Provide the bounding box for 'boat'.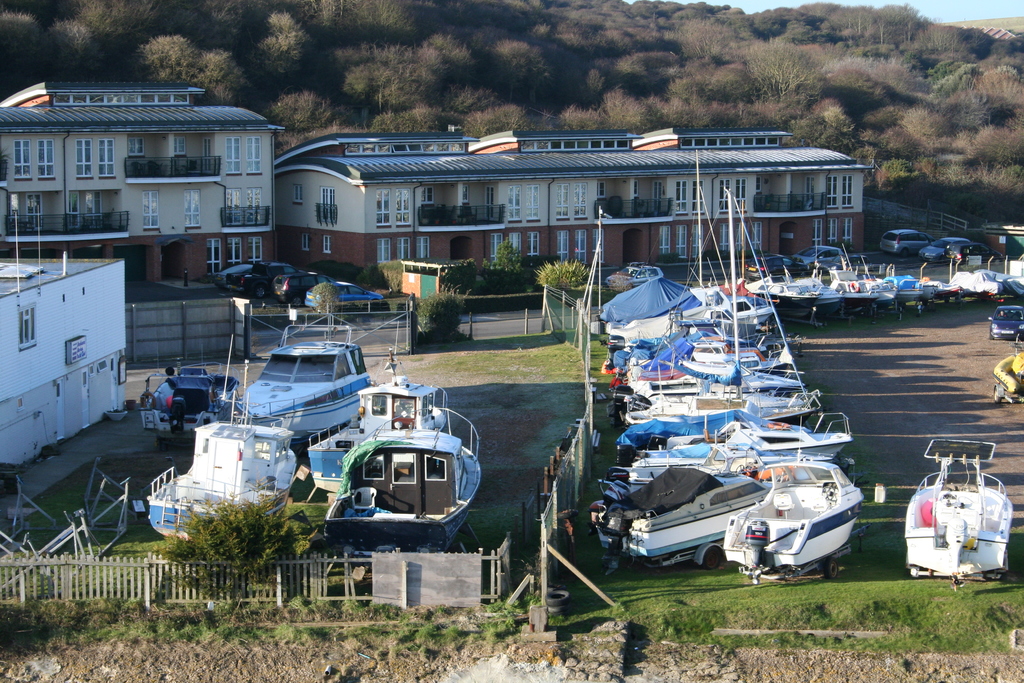
(left=895, top=432, right=1013, bottom=582).
